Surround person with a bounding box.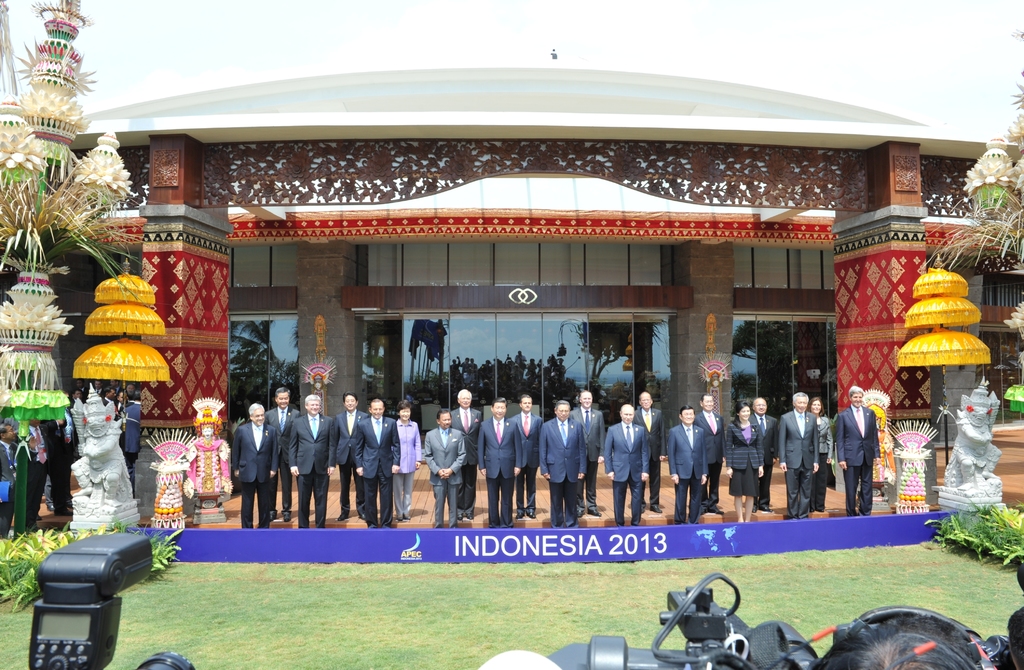
779, 390, 818, 506.
